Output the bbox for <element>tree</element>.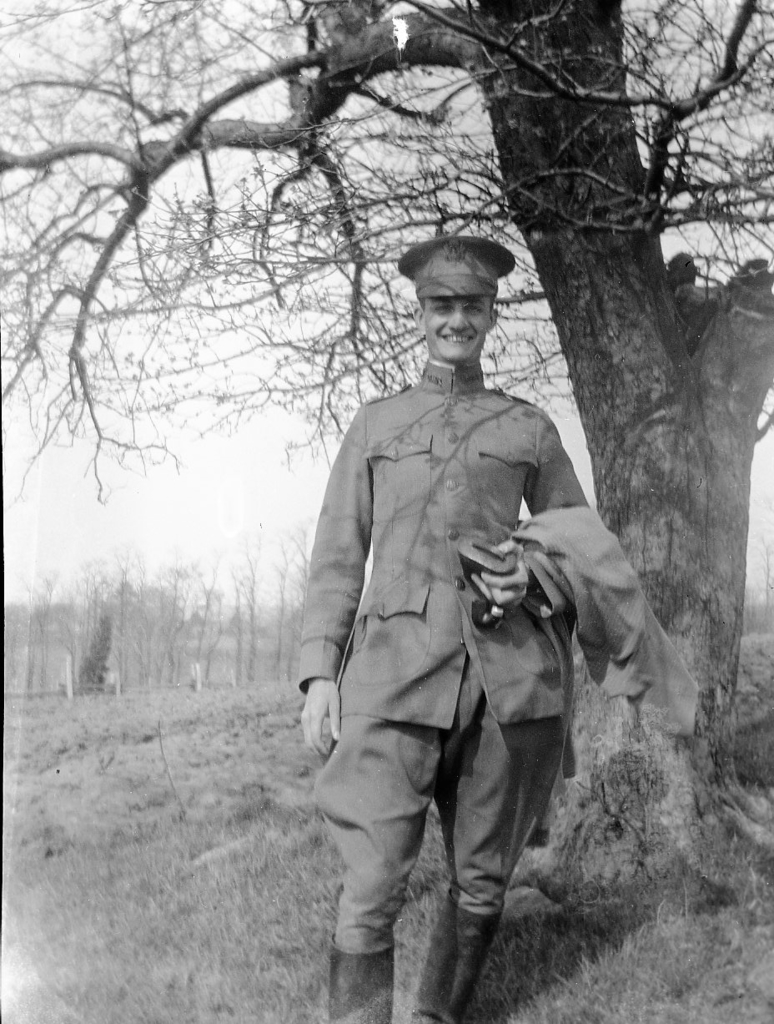
pyautogui.locateOnScreen(5, 0, 773, 931).
